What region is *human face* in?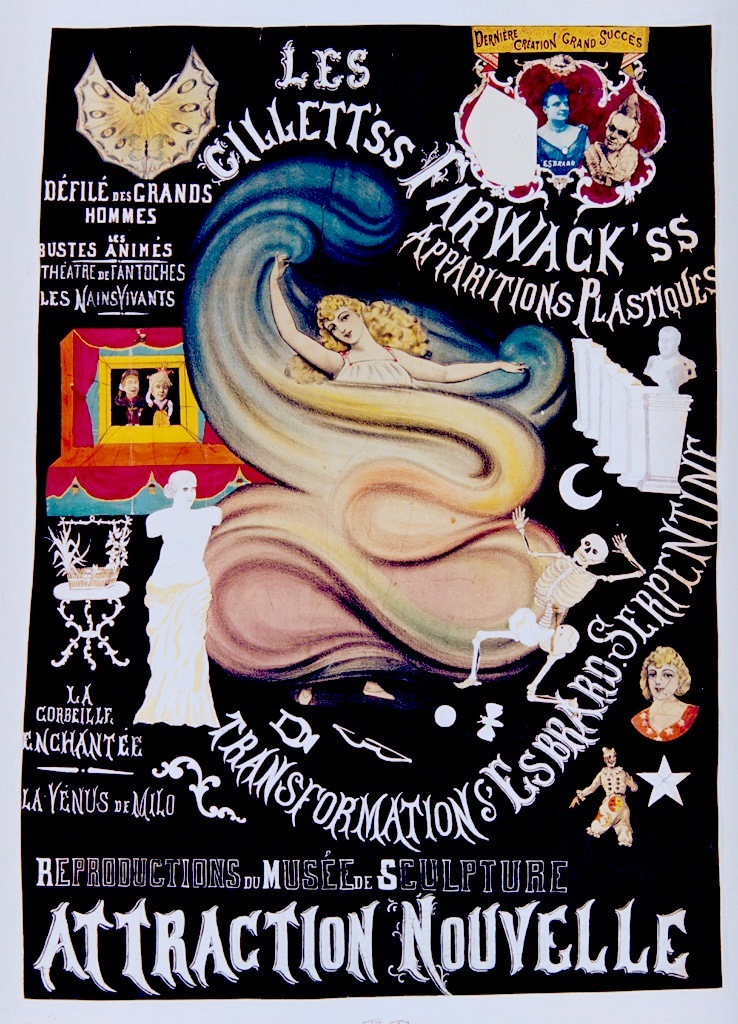
x1=313 y1=290 x2=373 y2=343.
